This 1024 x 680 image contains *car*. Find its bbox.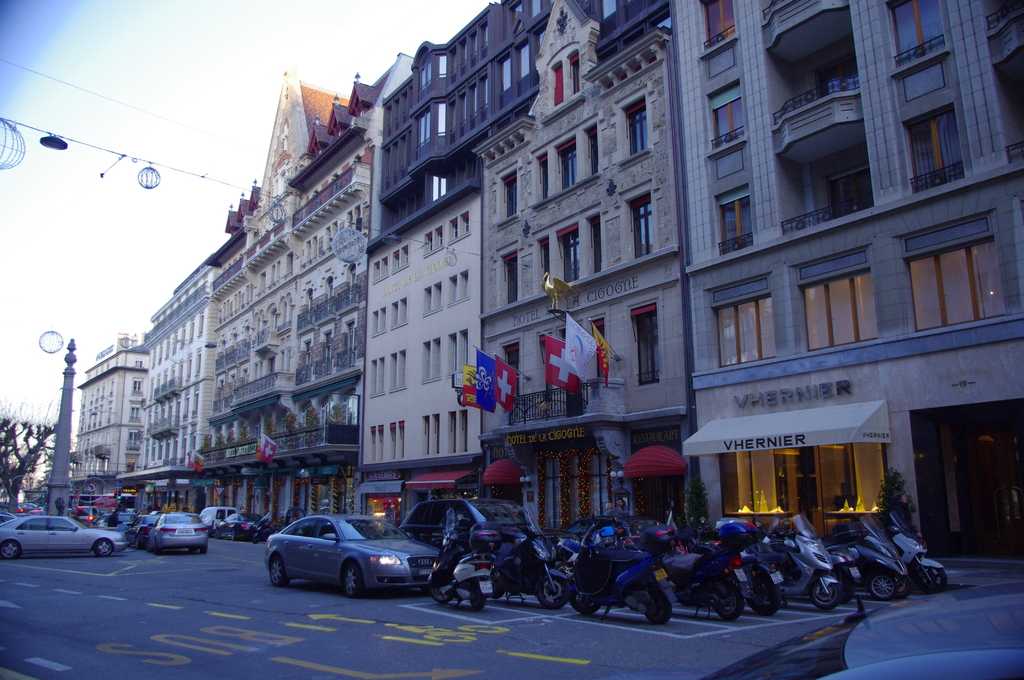
bbox=(146, 512, 209, 549).
